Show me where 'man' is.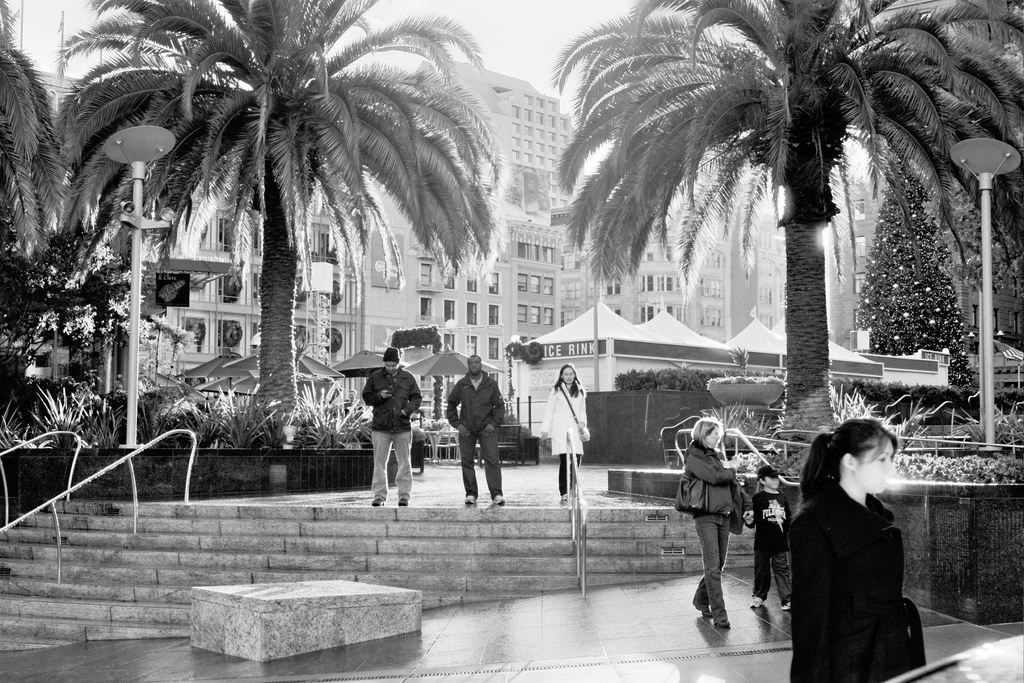
'man' is at x1=447 y1=350 x2=507 y2=505.
